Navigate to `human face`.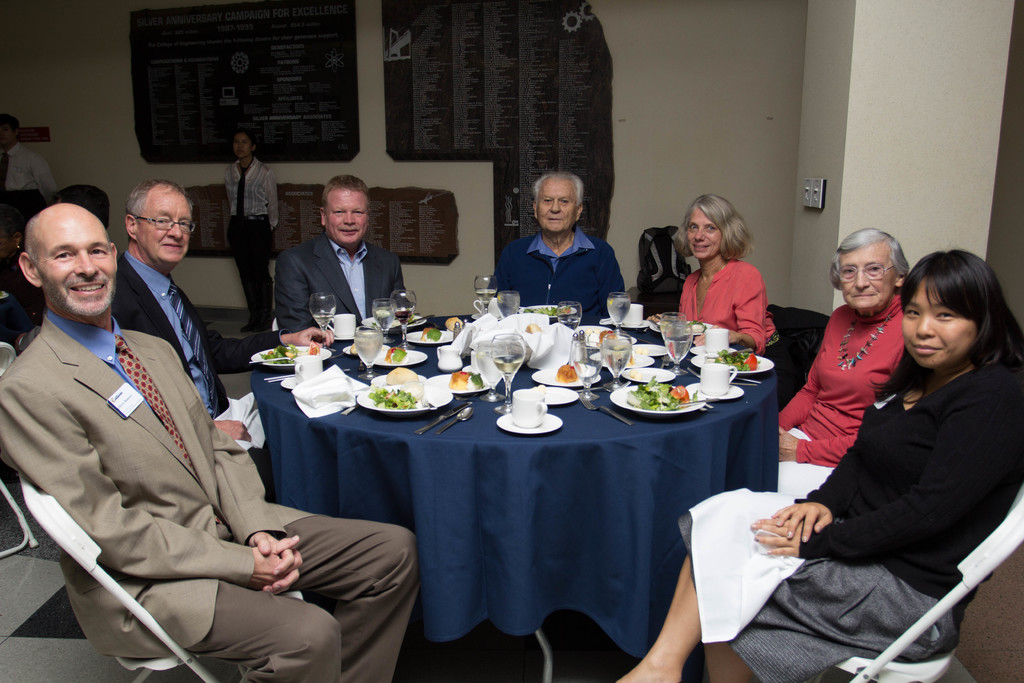
Navigation target: 834,252,897,307.
